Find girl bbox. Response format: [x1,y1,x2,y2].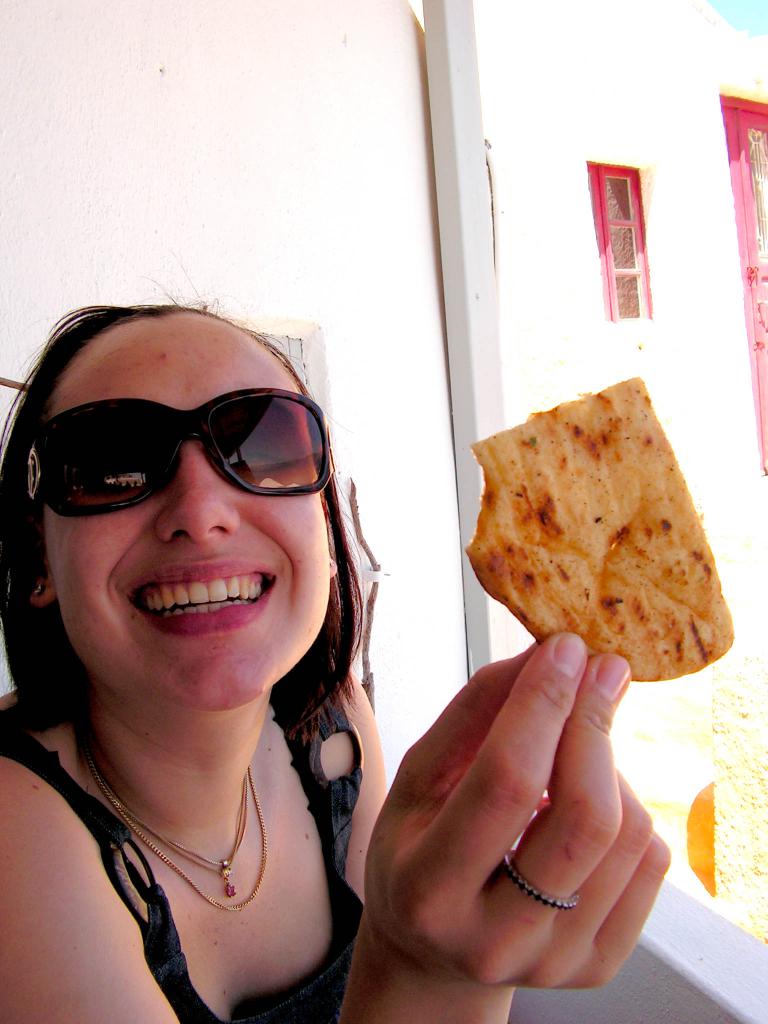
[0,259,668,1023].
